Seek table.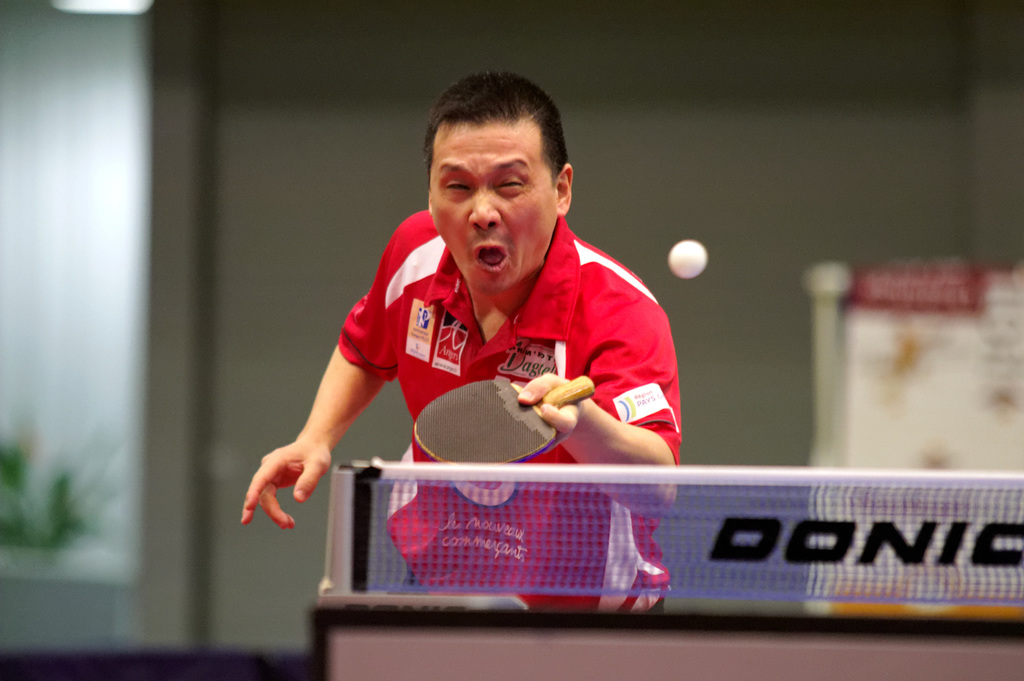
BBox(302, 600, 1021, 680).
